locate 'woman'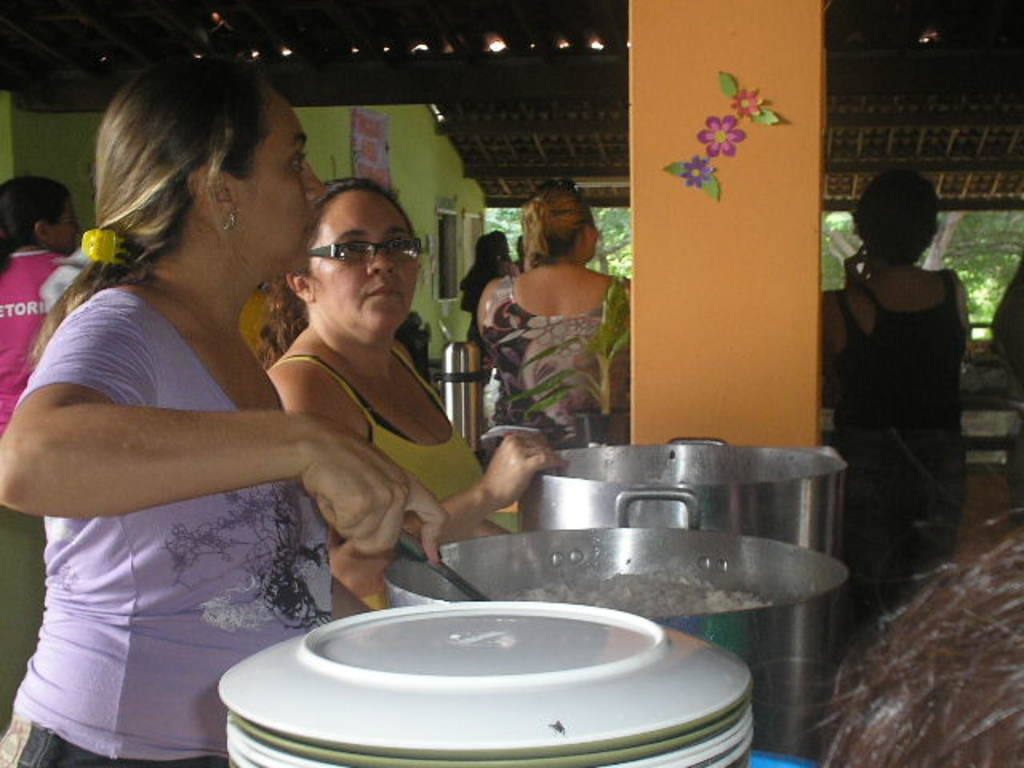
left=814, top=165, right=976, bottom=630
